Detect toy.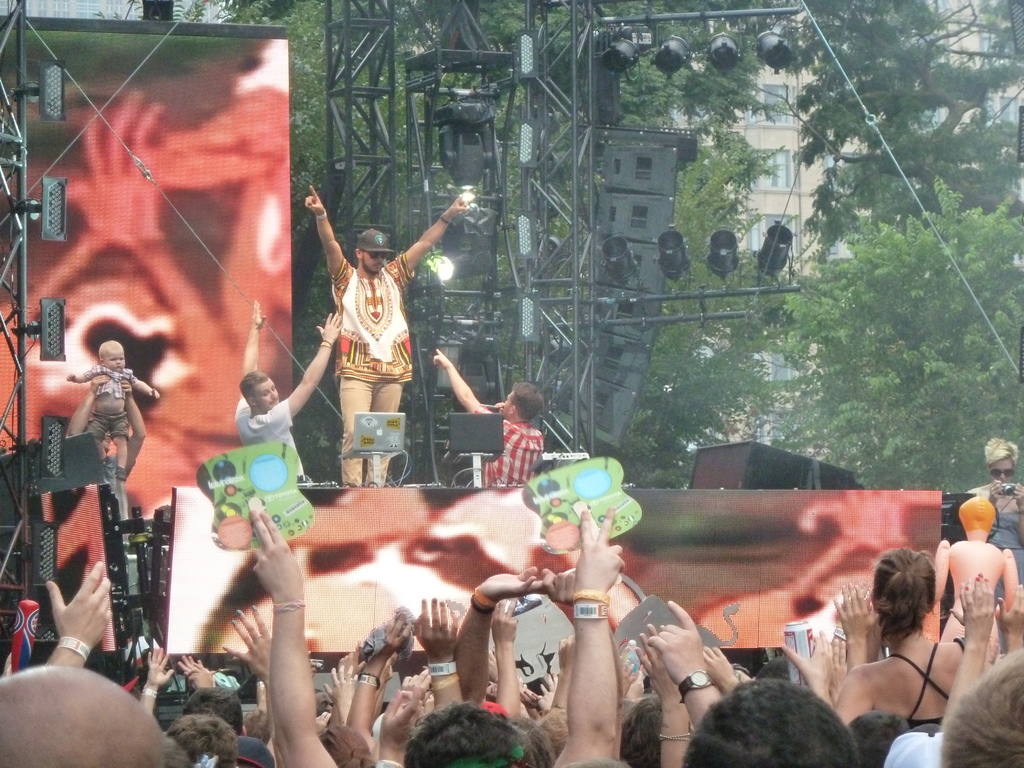
Detected at [933, 495, 1017, 660].
